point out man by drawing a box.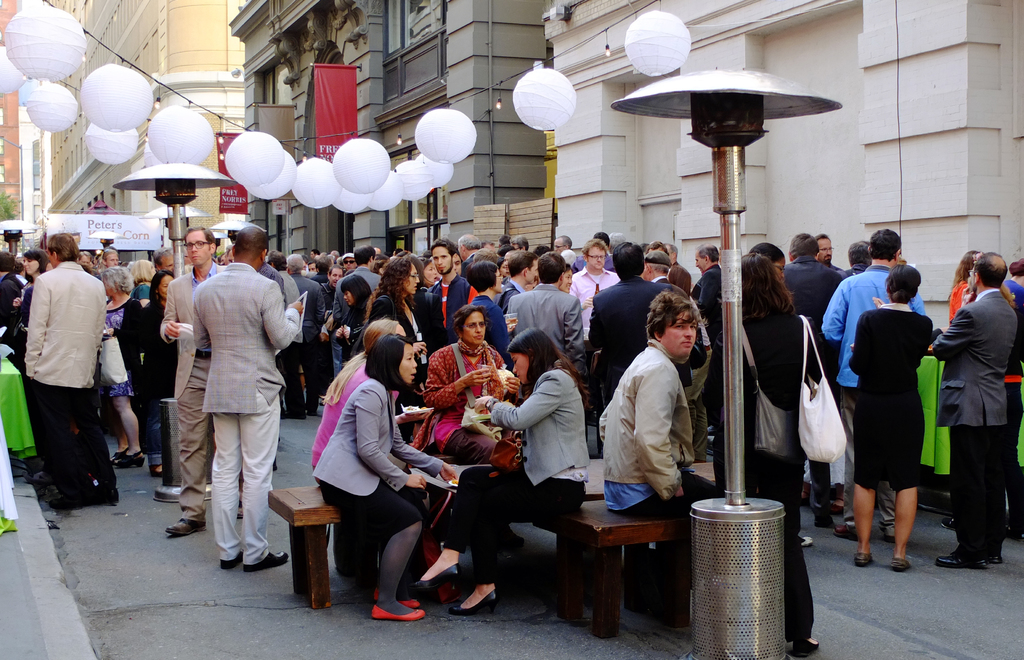
l=506, t=254, r=581, b=375.
